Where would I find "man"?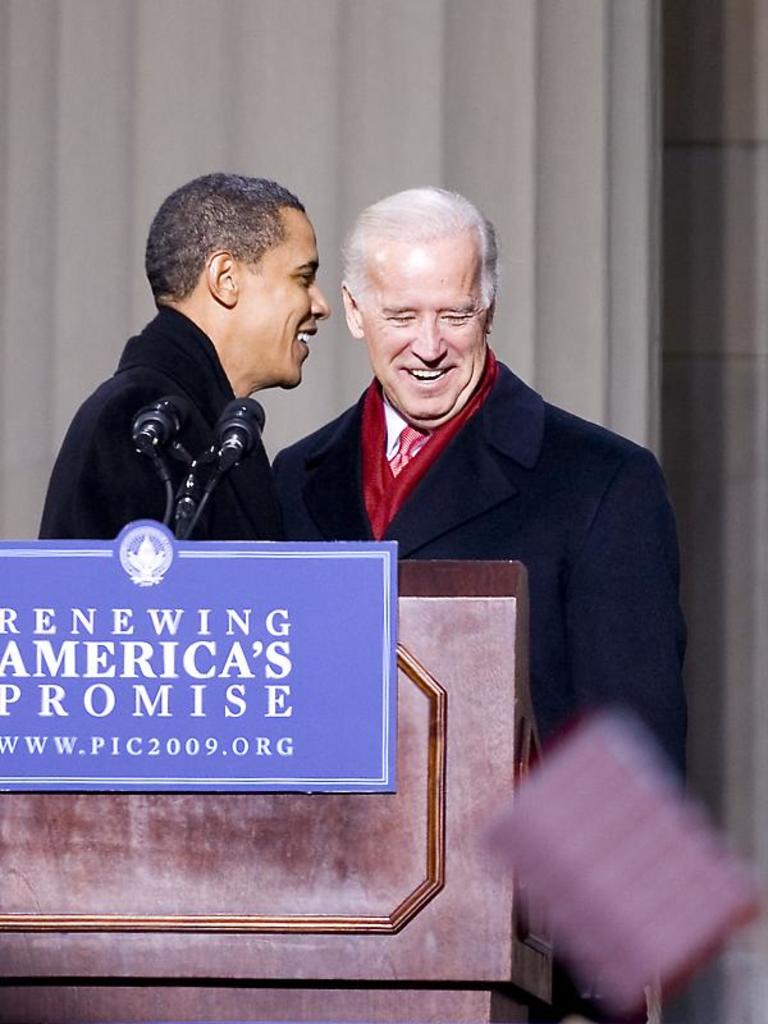
At select_region(273, 179, 687, 1023).
